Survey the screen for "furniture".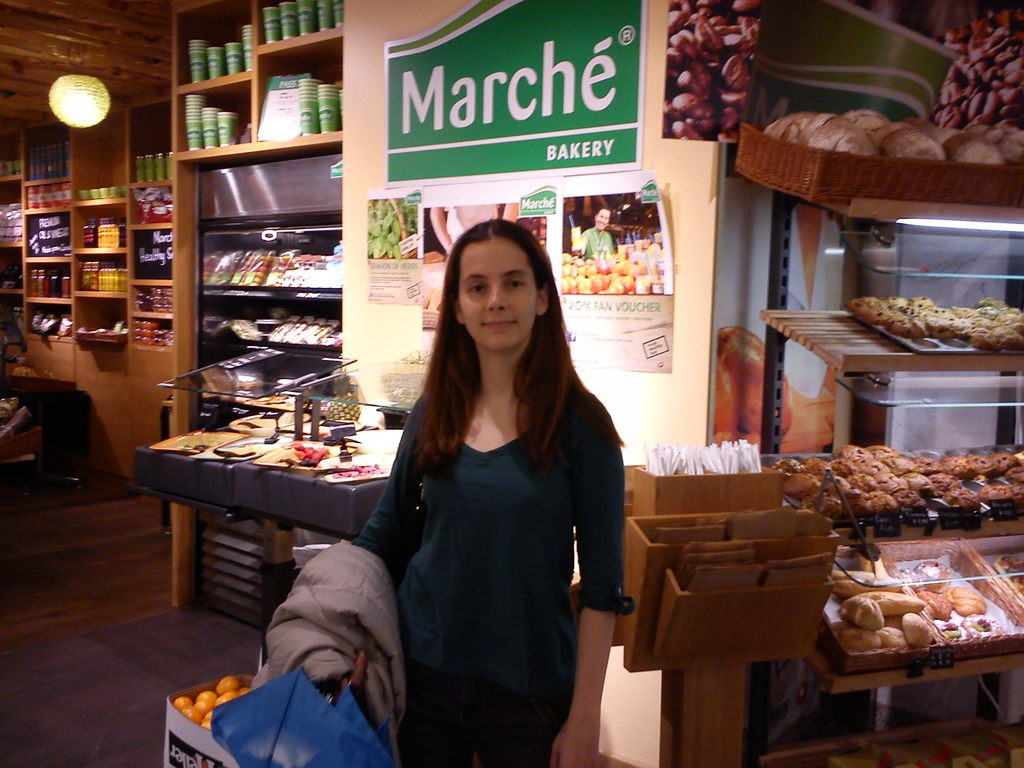
Survey found: {"x1": 134, "y1": 0, "x2": 406, "y2": 611}.
